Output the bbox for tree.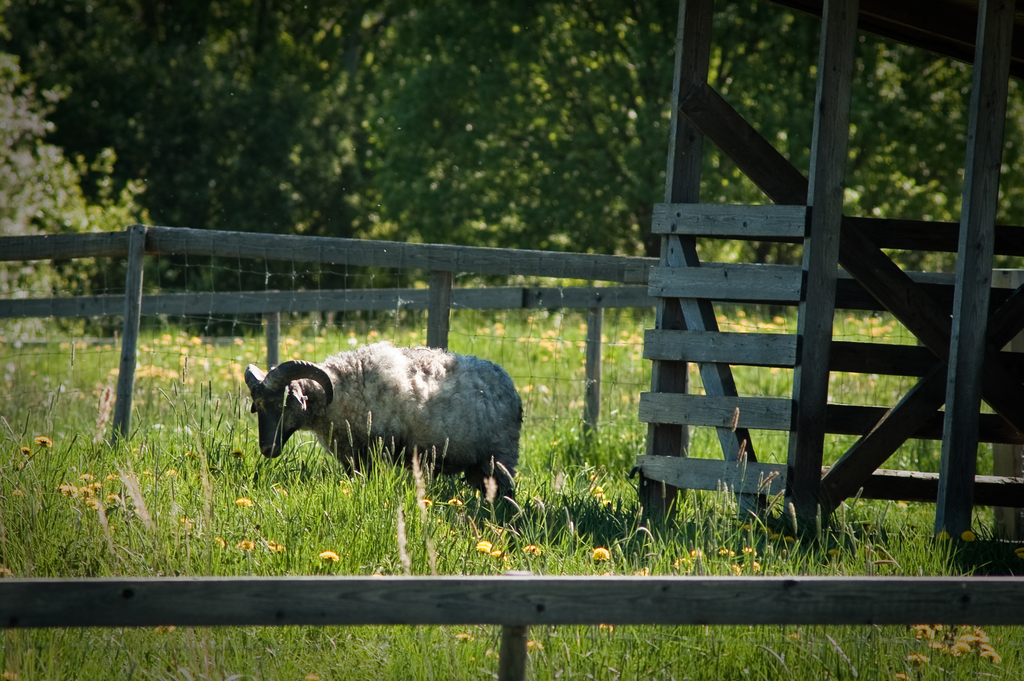
<bbox>0, 0, 195, 356</bbox>.
